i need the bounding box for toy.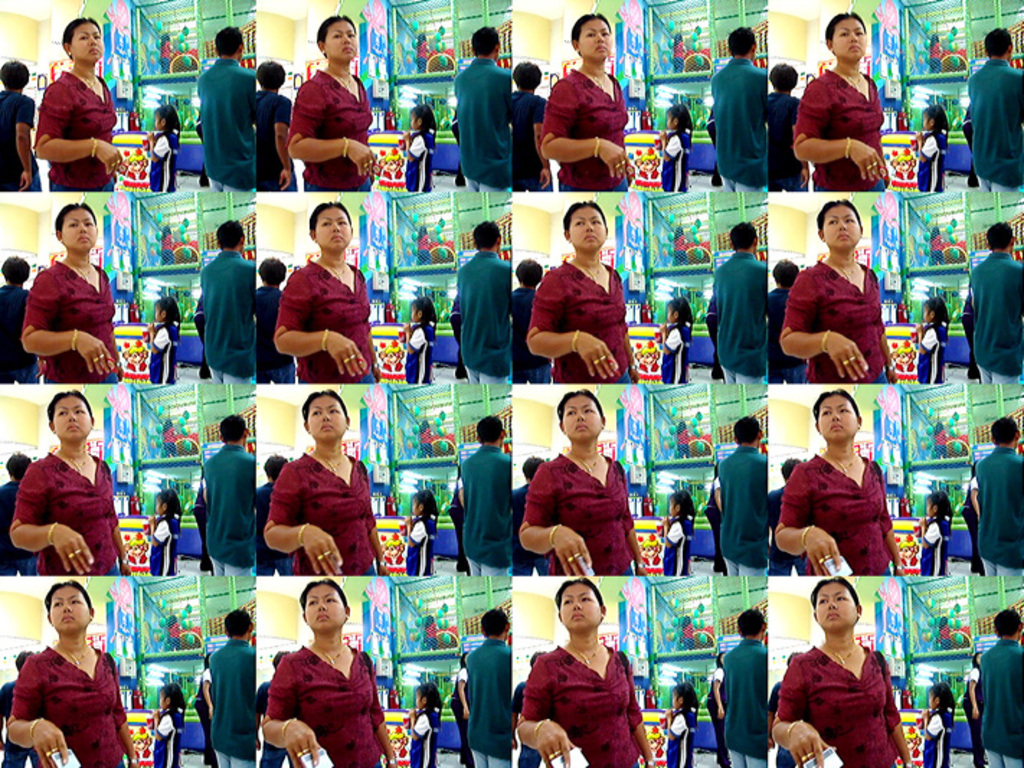
Here it is: detection(419, 19, 448, 73).
